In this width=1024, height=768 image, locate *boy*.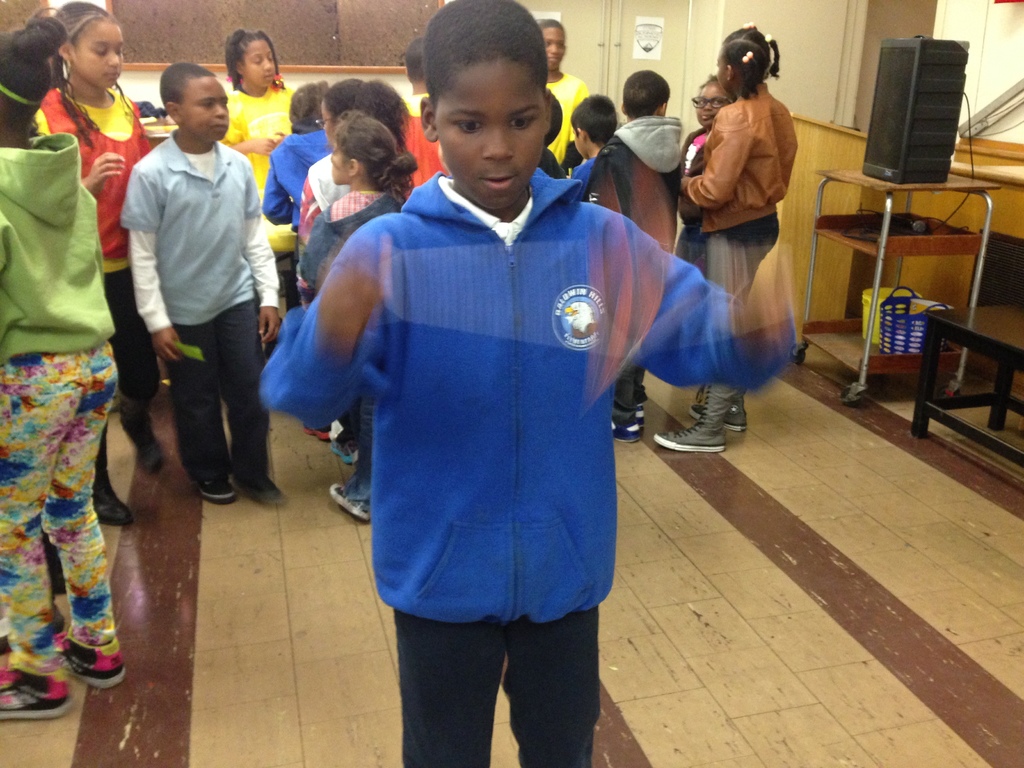
Bounding box: {"x1": 283, "y1": 13, "x2": 688, "y2": 737}.
